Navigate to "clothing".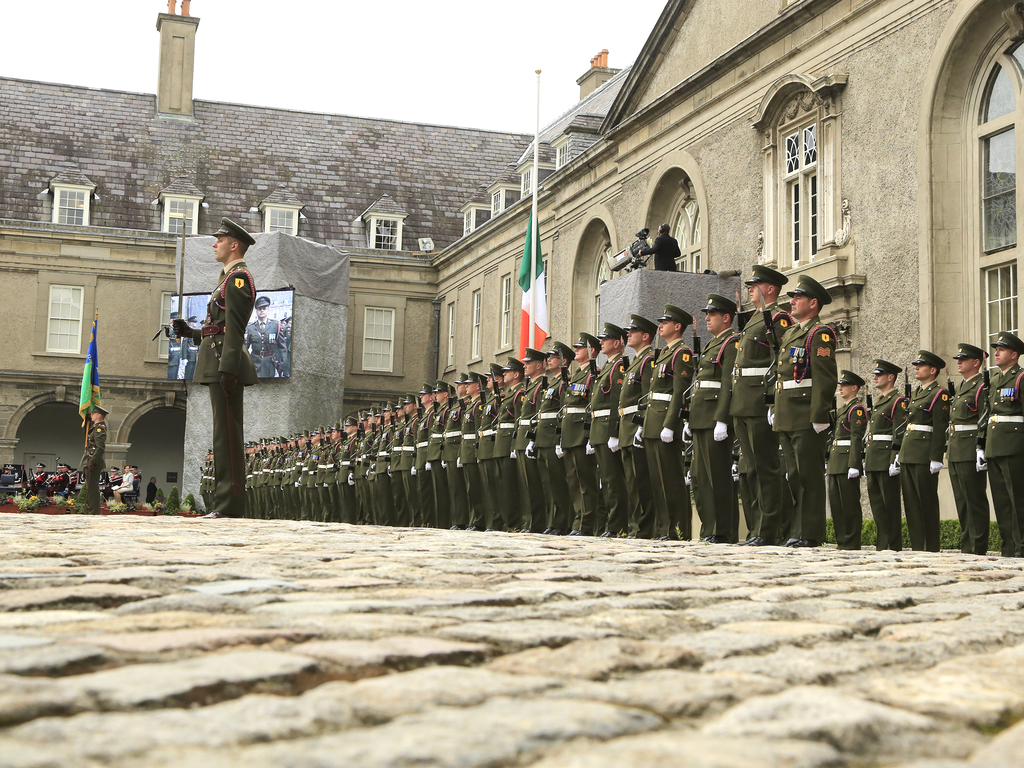
Navigation target: crop(82, 420, 109, 512).
